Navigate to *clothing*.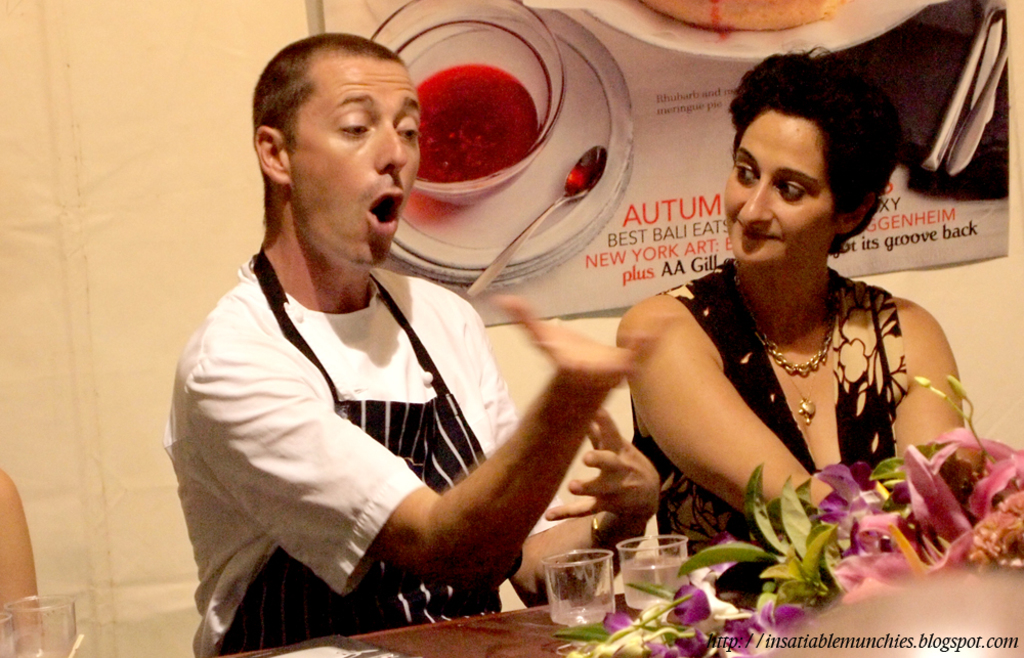
Navigation target: [156,270,567,657].
